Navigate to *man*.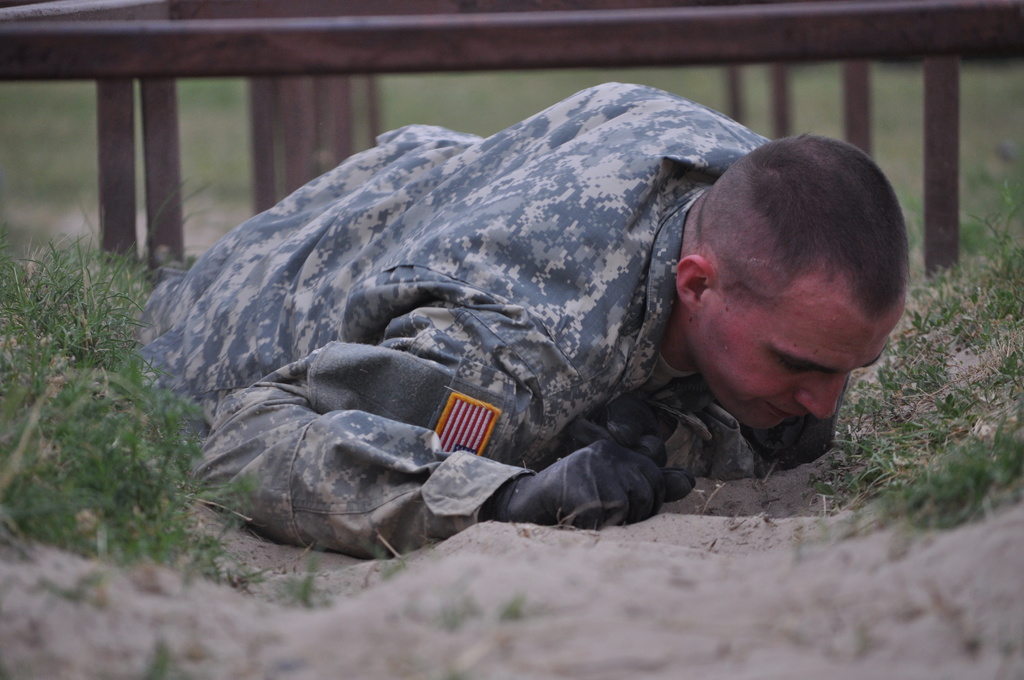
Navigation target: [124,83,902,565].
